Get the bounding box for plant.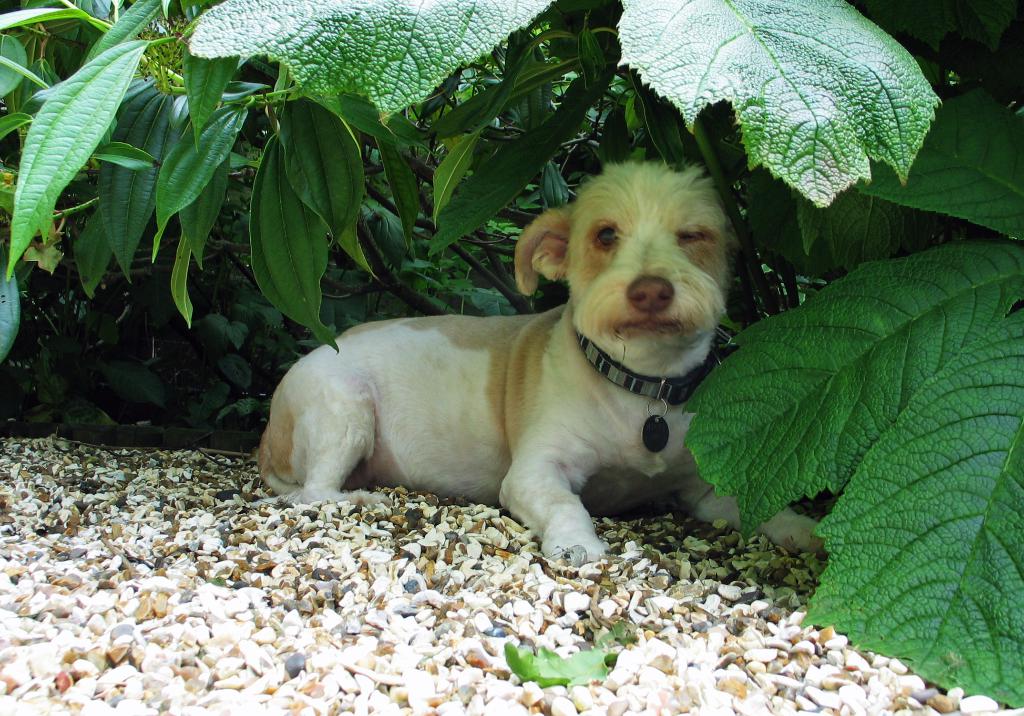
182 0 1023 708.
